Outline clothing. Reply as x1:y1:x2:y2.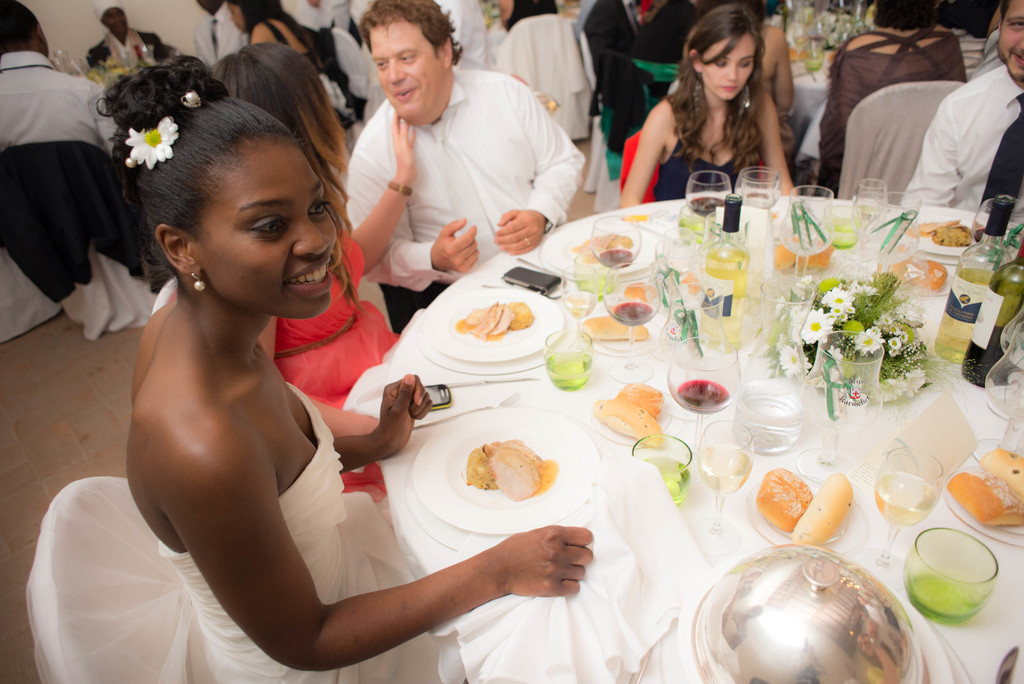
0:51:124:156.
